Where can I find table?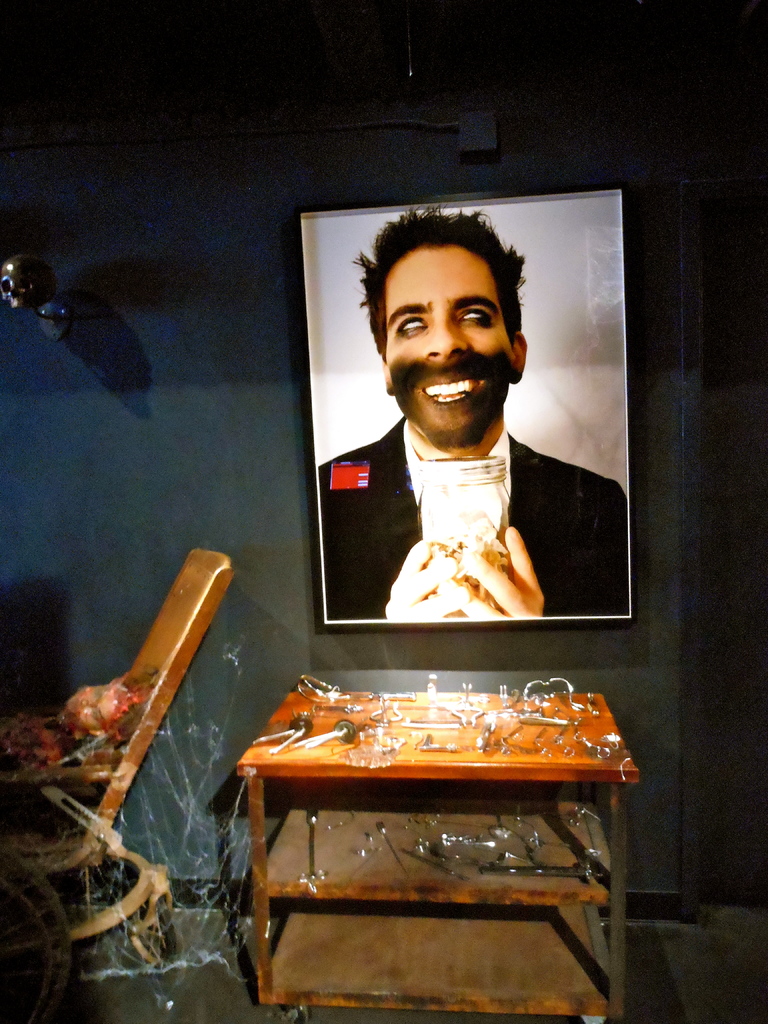
You can find it at x1=225 y1=683 x2=636 y2=1012.
